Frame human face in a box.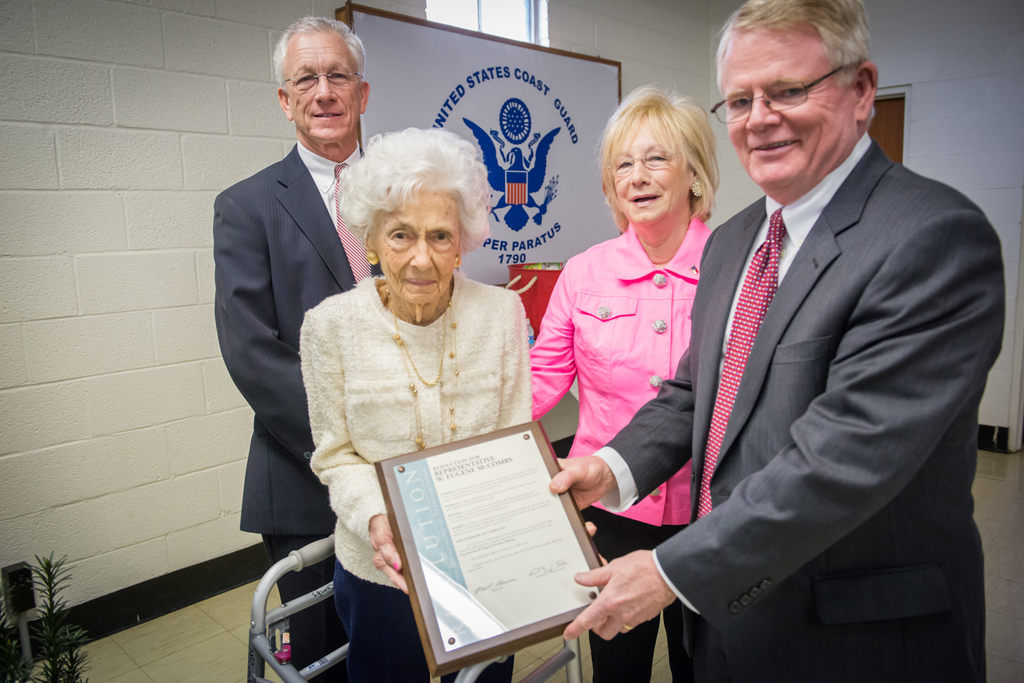
[x1=374, y1=197, x2=464, y2=294].
